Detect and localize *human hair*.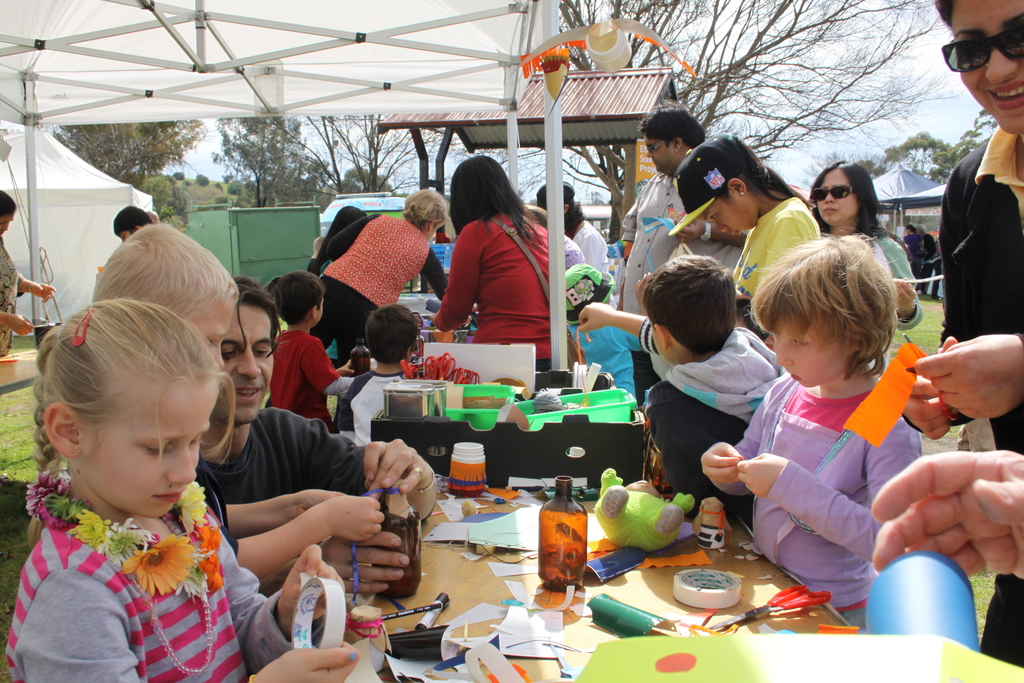
Localized at bbox=(811, 160, 911, 262).
